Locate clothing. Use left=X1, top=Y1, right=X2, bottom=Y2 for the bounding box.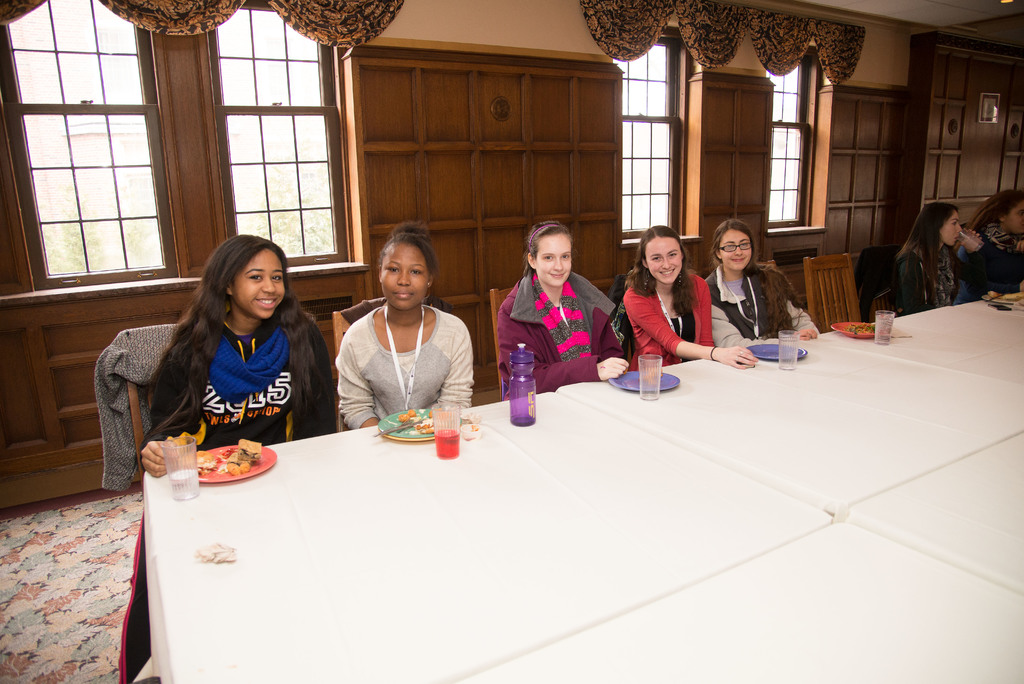
left=955, top=220, right=1023, bottom=307.
